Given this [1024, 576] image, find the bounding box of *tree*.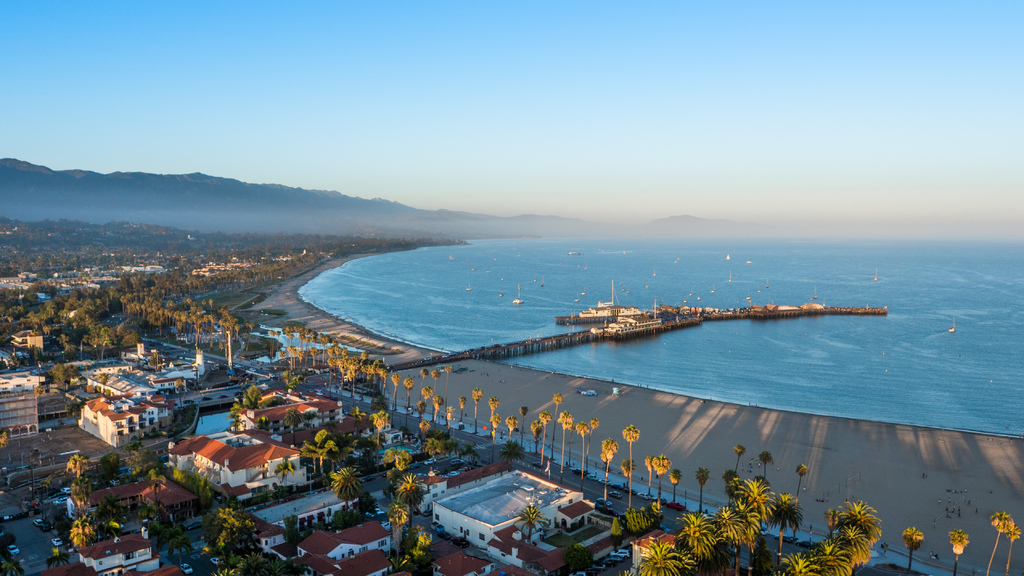
<region>519, 403, 530, 449</region>.
